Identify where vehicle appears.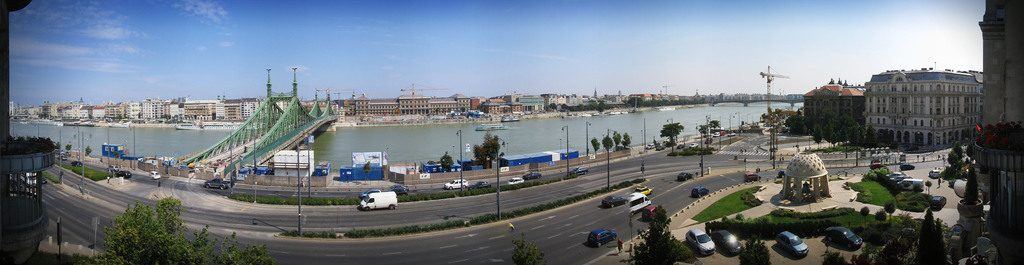
Appears at [x1=567, y1=161, x2=589, y2=177].
